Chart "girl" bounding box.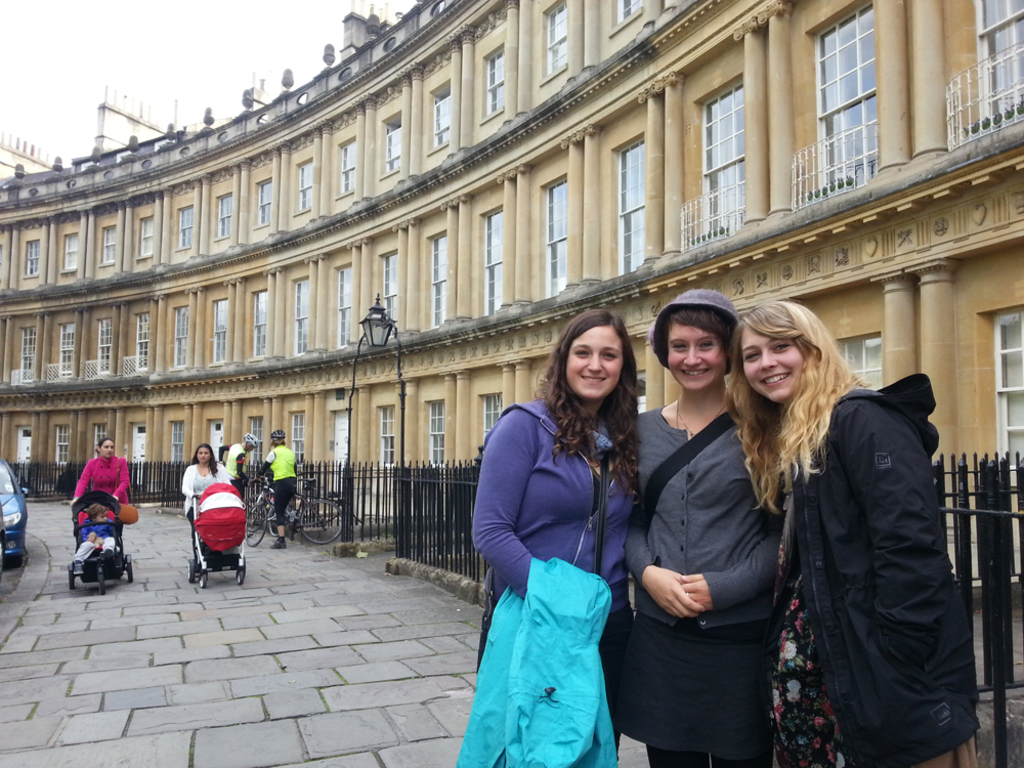
Charted: {"x1": 81, "y1": 504, "x2": 115, "y2": 551}.
